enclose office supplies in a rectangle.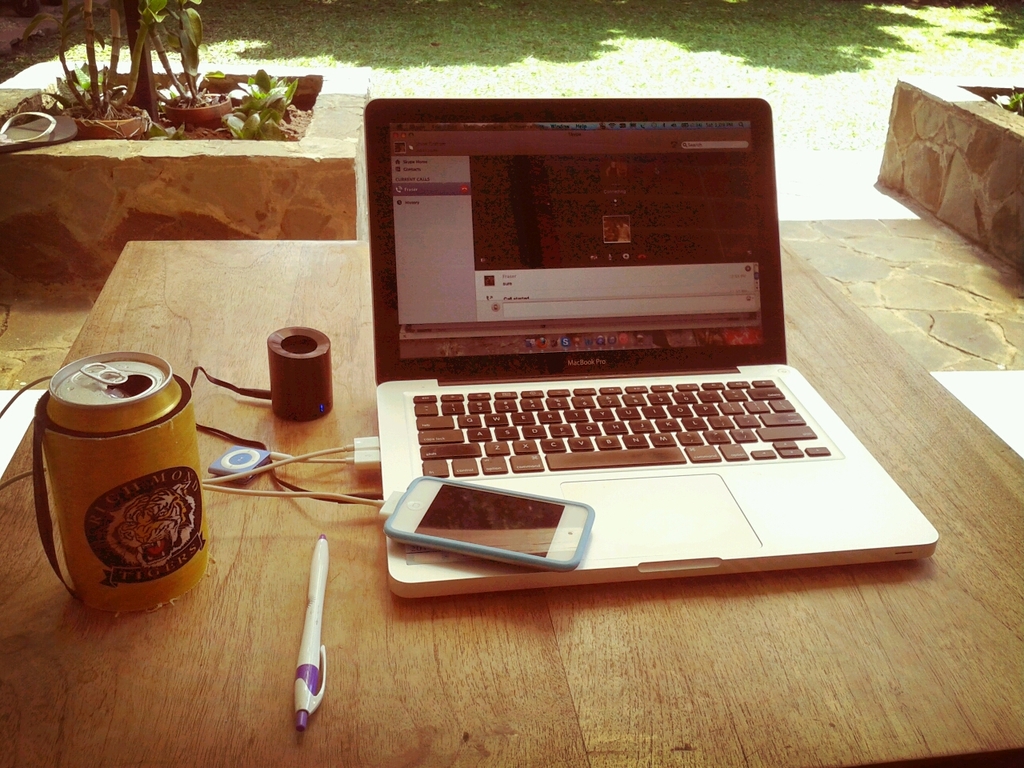
BBox(385, 474, 598, 566).
